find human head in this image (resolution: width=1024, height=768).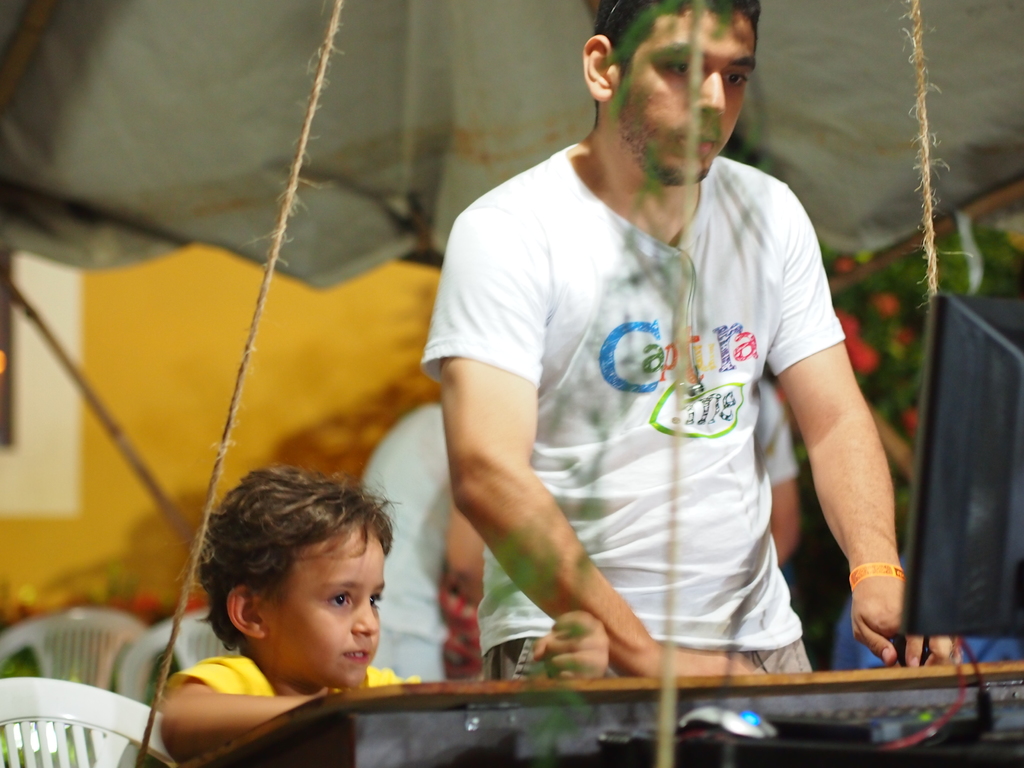
(196, 465, 388, 691).
